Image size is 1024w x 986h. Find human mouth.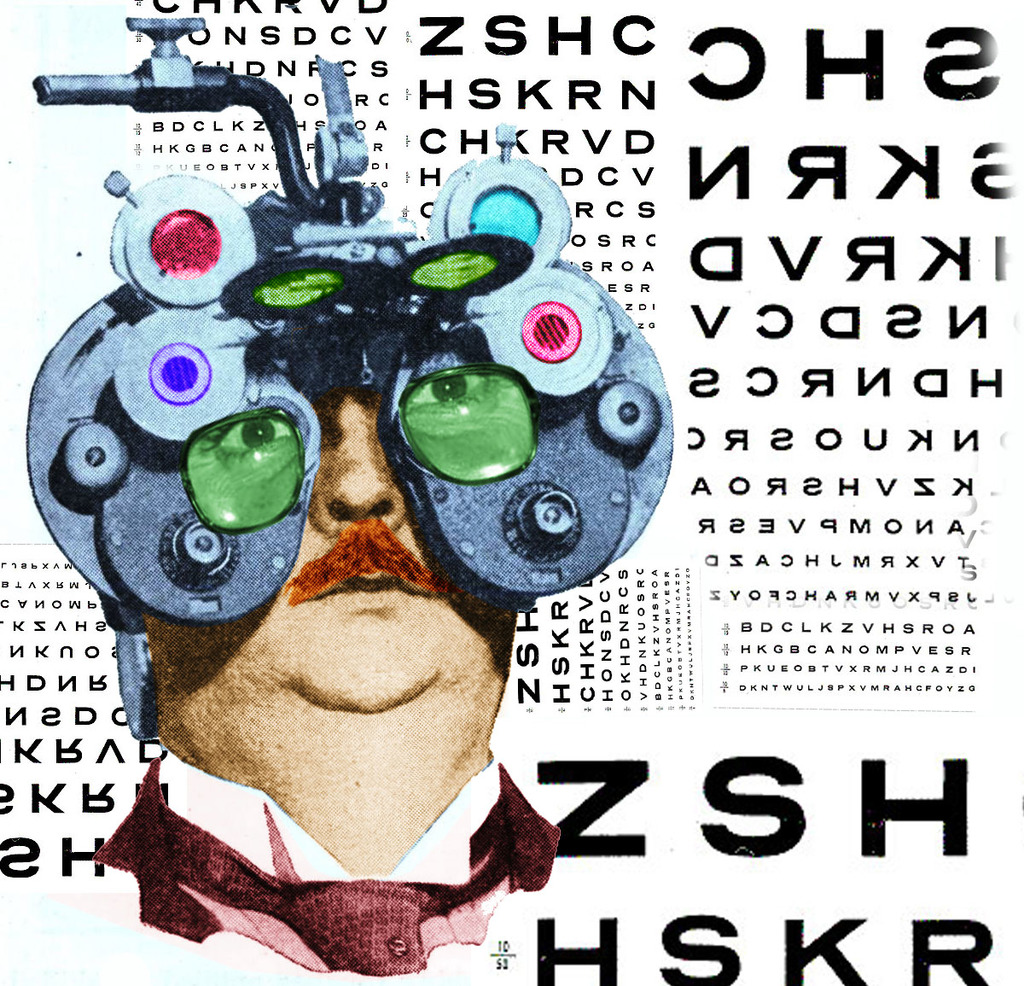
<box>317,575,420,603</box>.
